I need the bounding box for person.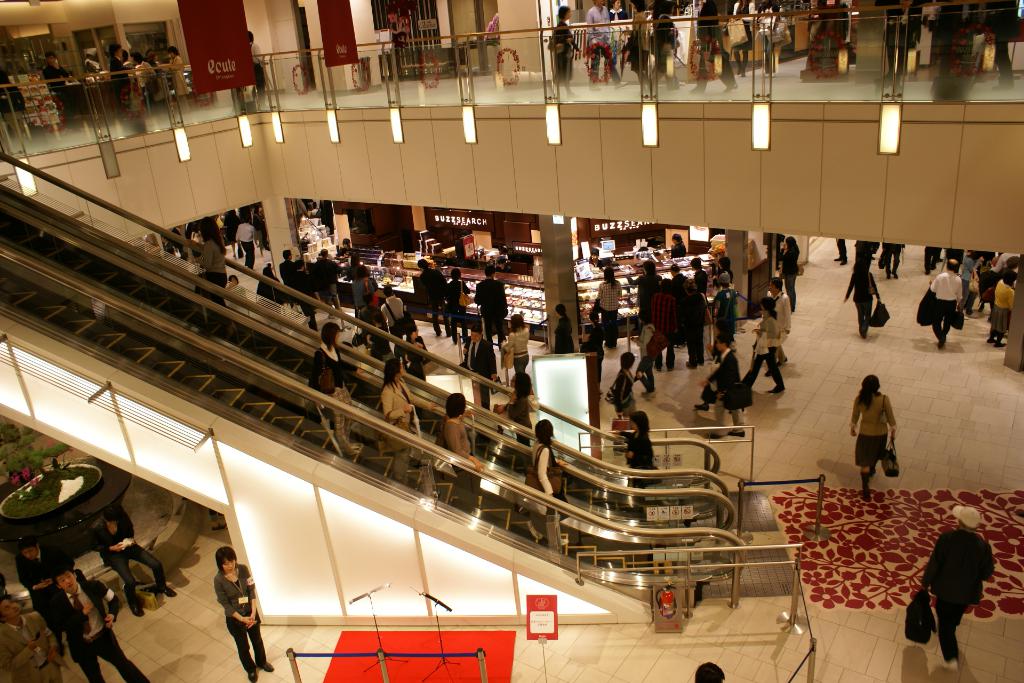
Here it is: region(346, 250, 374, 311).
